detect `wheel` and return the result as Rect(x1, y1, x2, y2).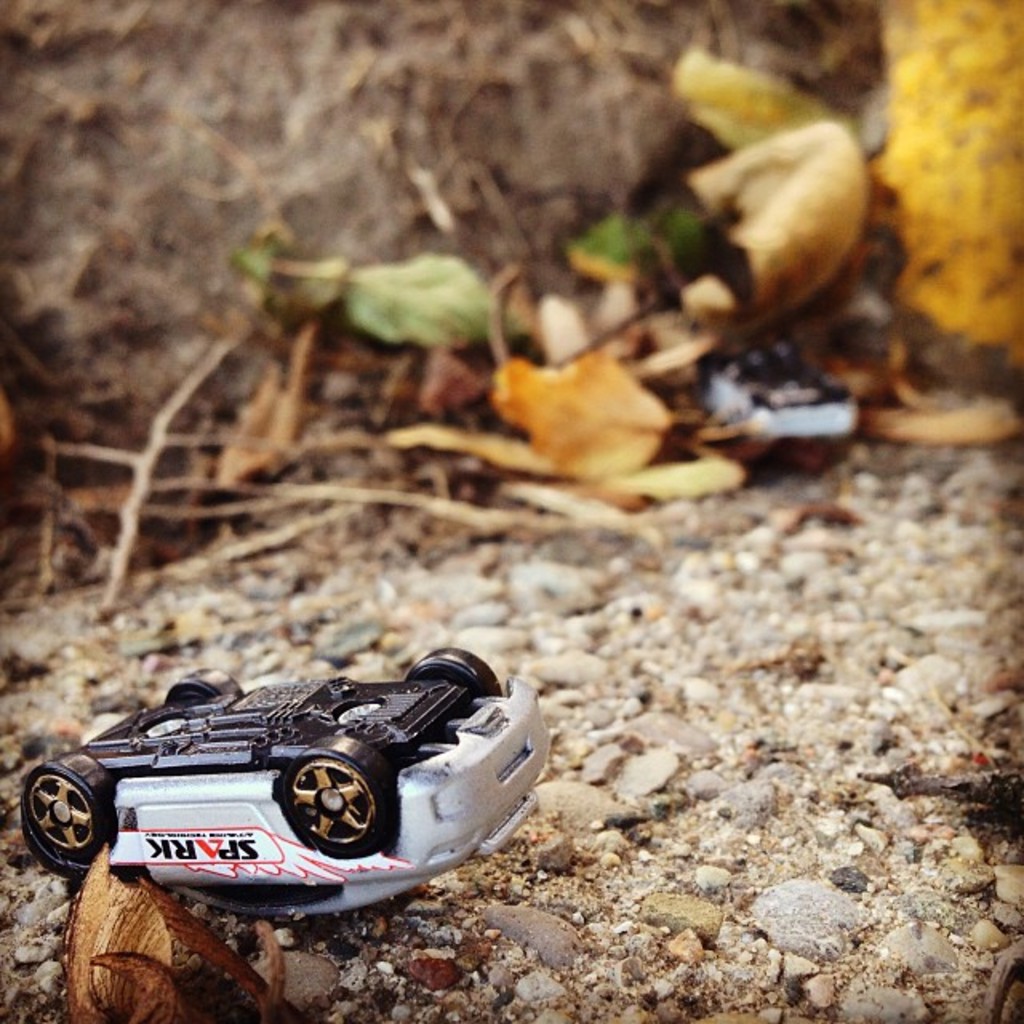
Rect(166, 667, 242, 709).
